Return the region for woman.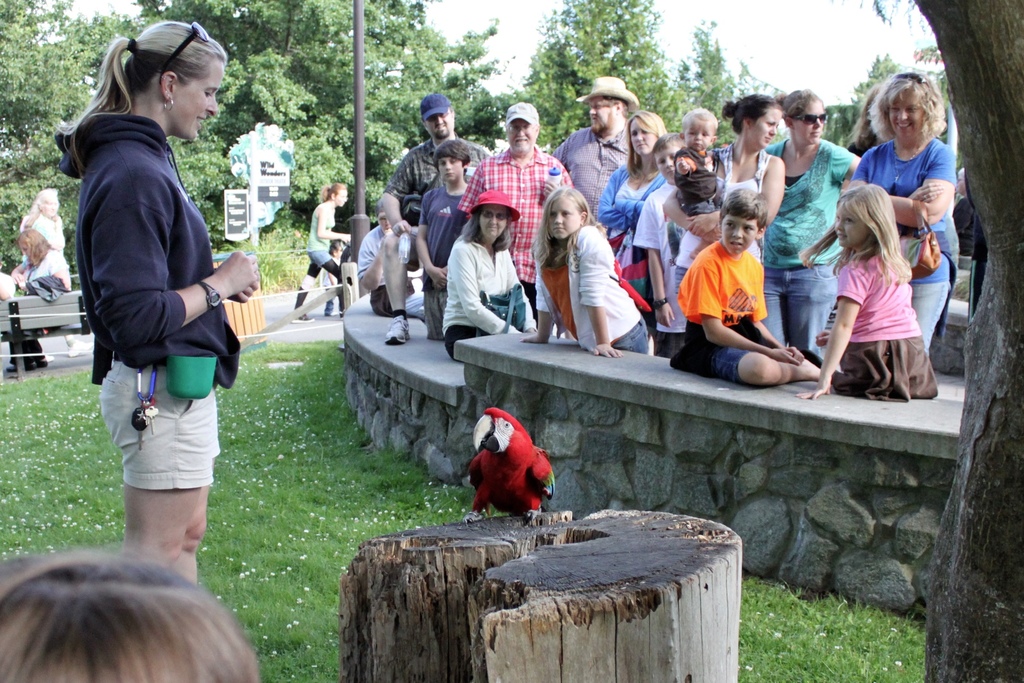
region(52, 18, 257, 584).
